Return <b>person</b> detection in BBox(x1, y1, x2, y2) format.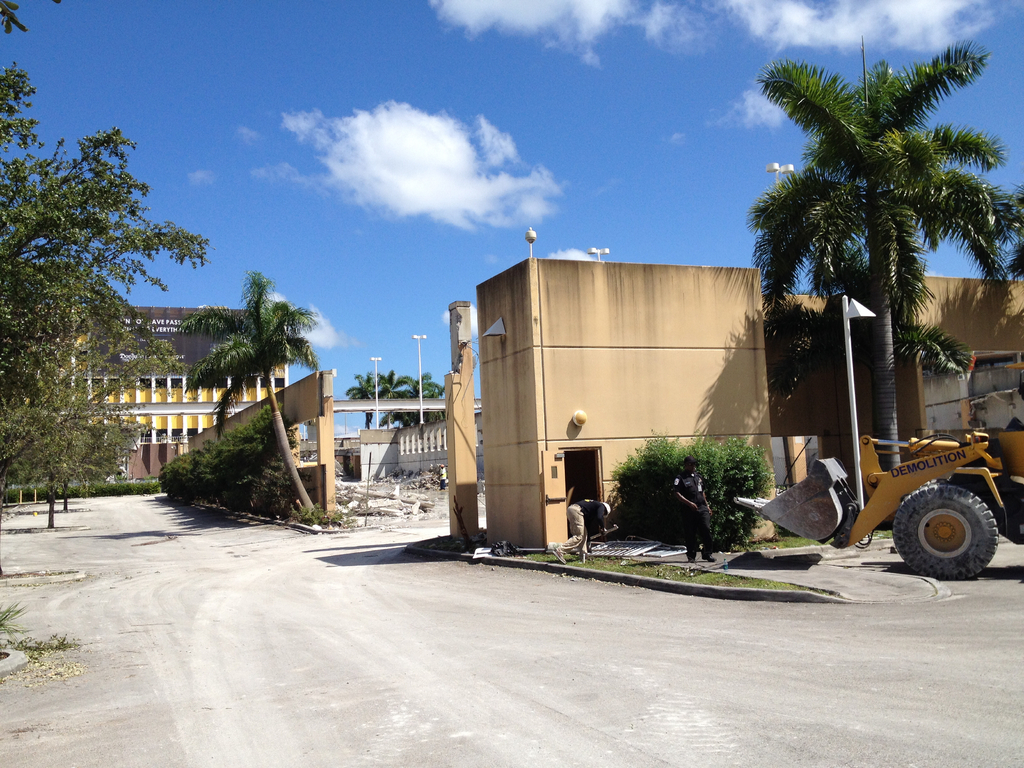
BBox(672, 456, 719, 563).
